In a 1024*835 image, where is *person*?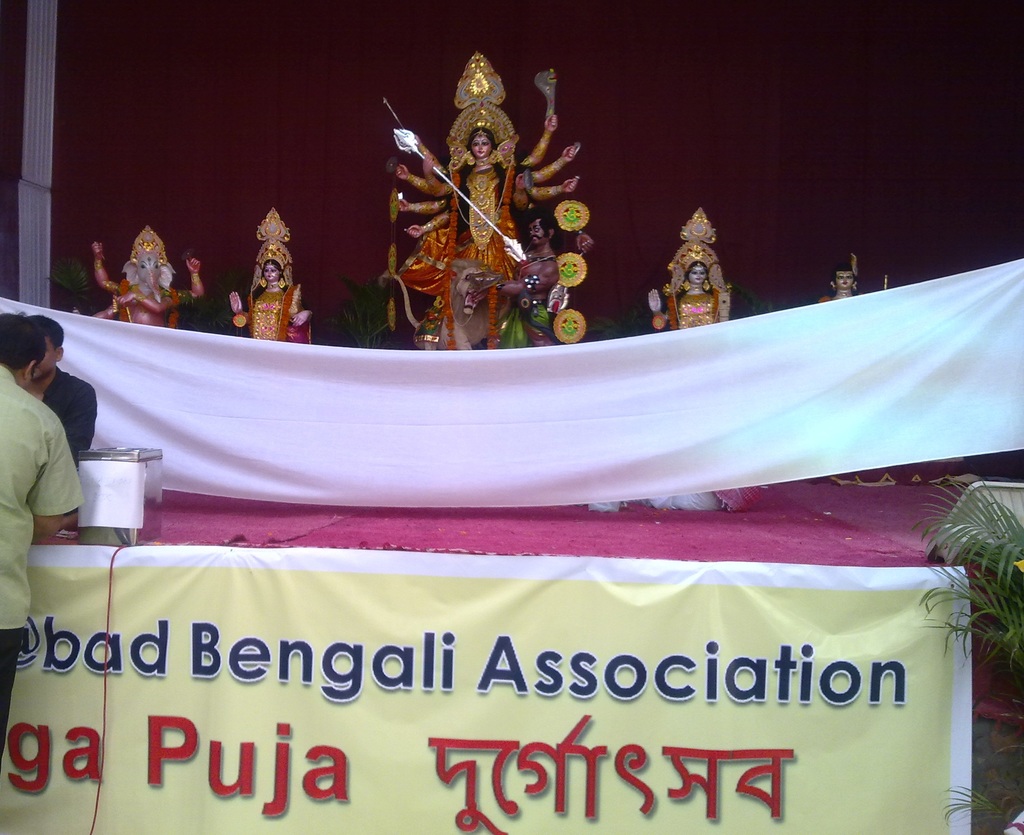
left=828, top=263, right=862, bottom=300.
